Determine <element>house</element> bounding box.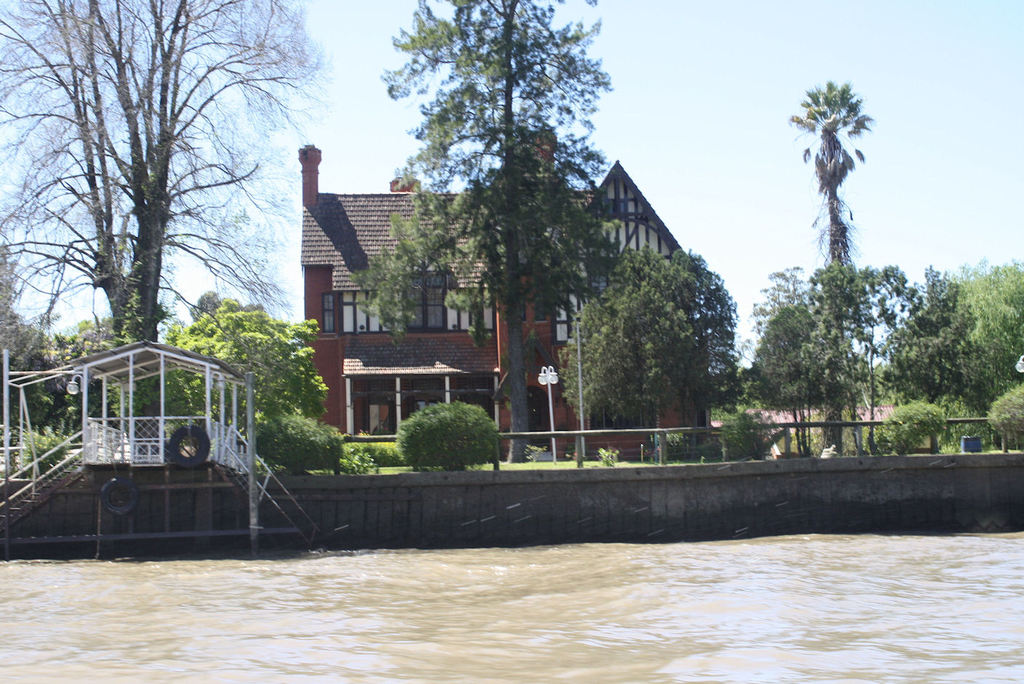
Determined: 298:145:702:457.
